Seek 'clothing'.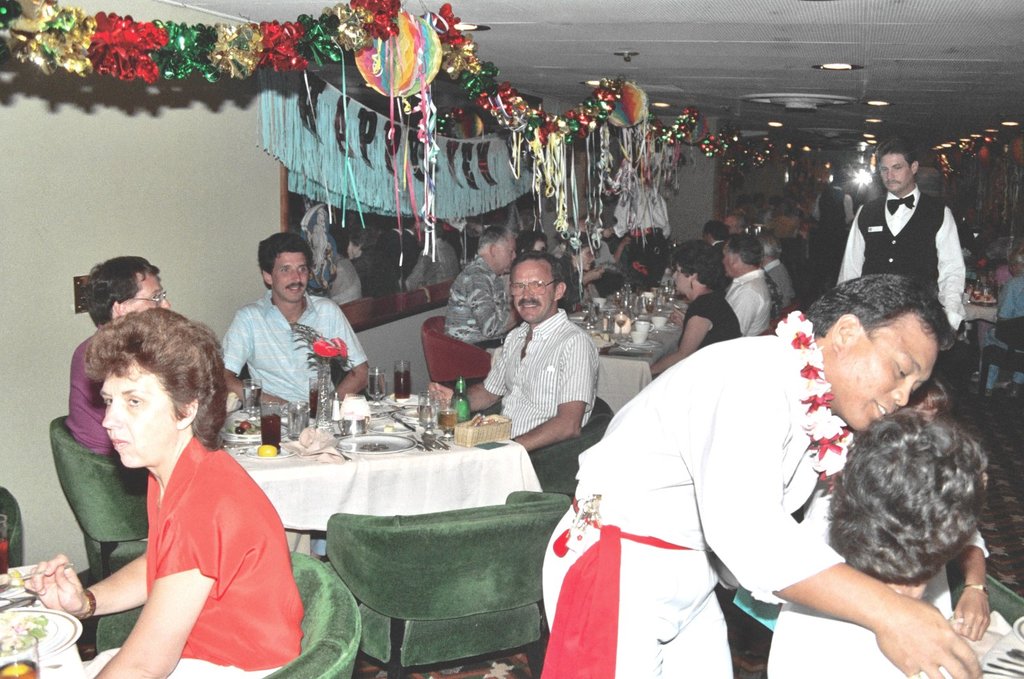
[left=573, top=321, right=998, bottom=609].
